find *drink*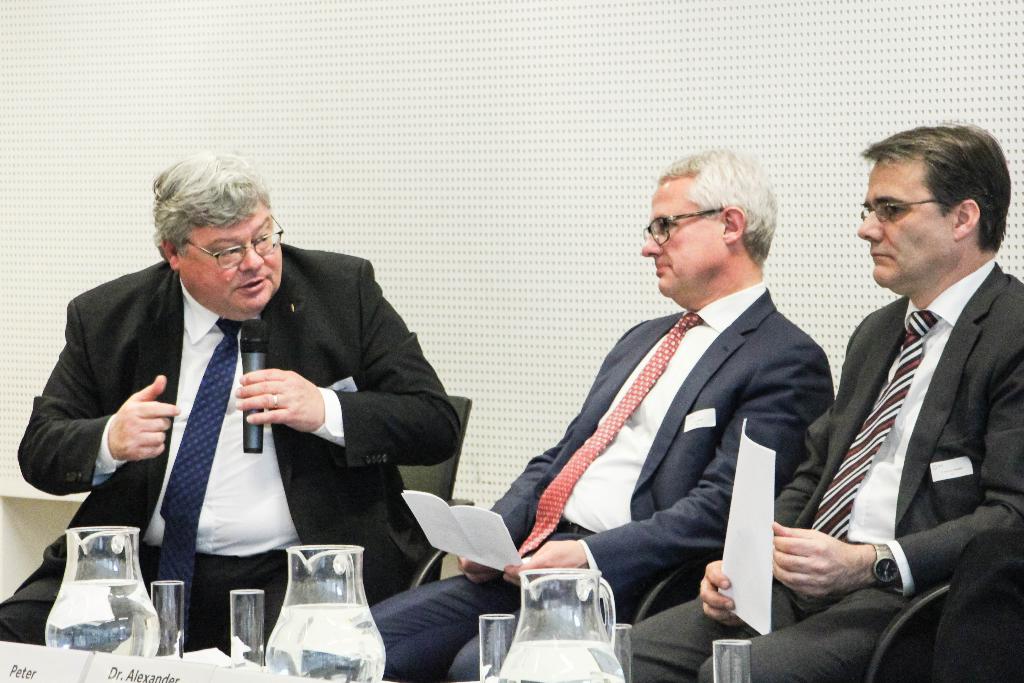
pyautogui.locateOnScreen(45, 582, 159, 661)
